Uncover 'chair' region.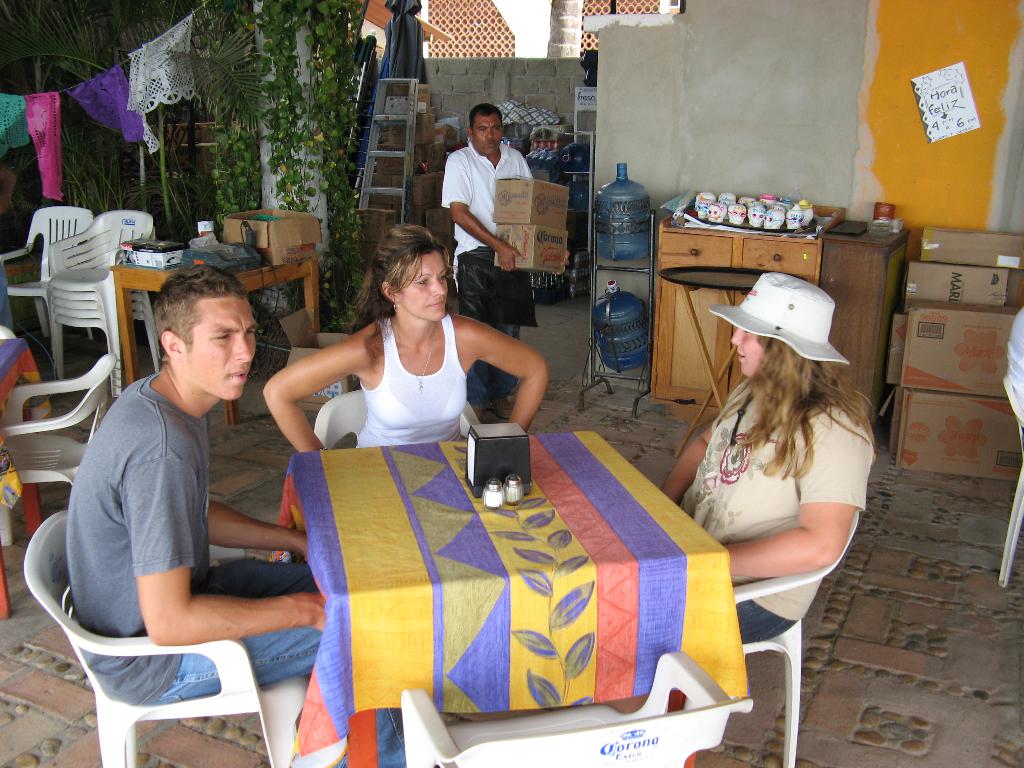
Uncovered: select_region(315, 385, 483, 452).
